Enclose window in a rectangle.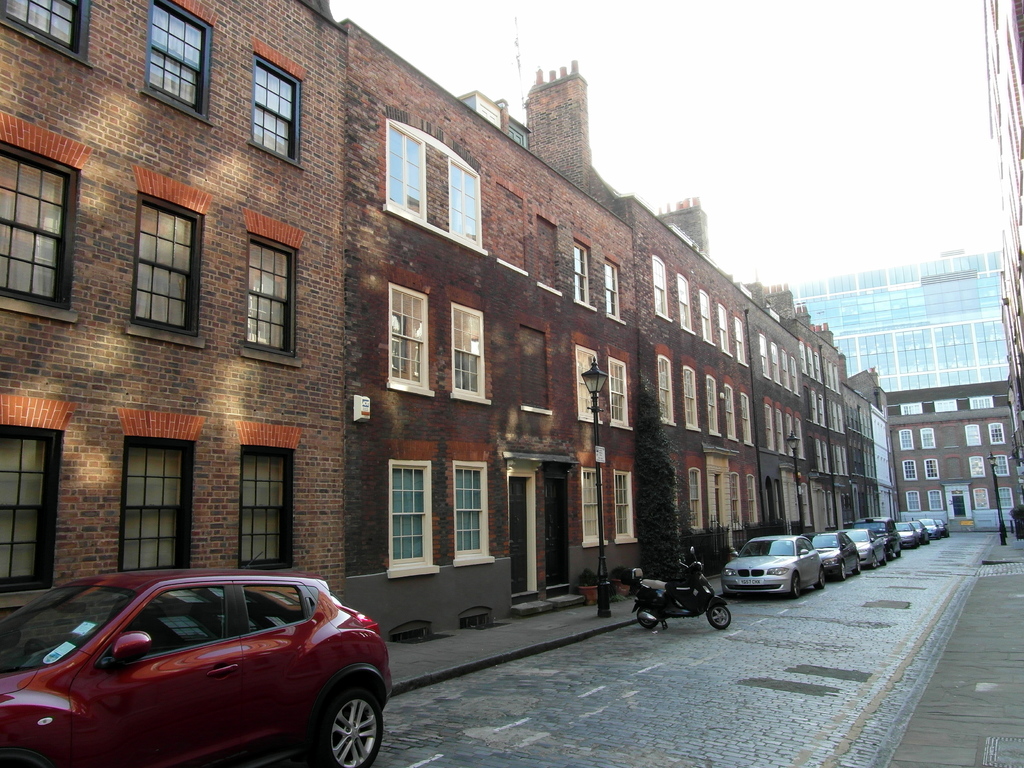
[x1=240, y1=446, x2=291, y2=570].
